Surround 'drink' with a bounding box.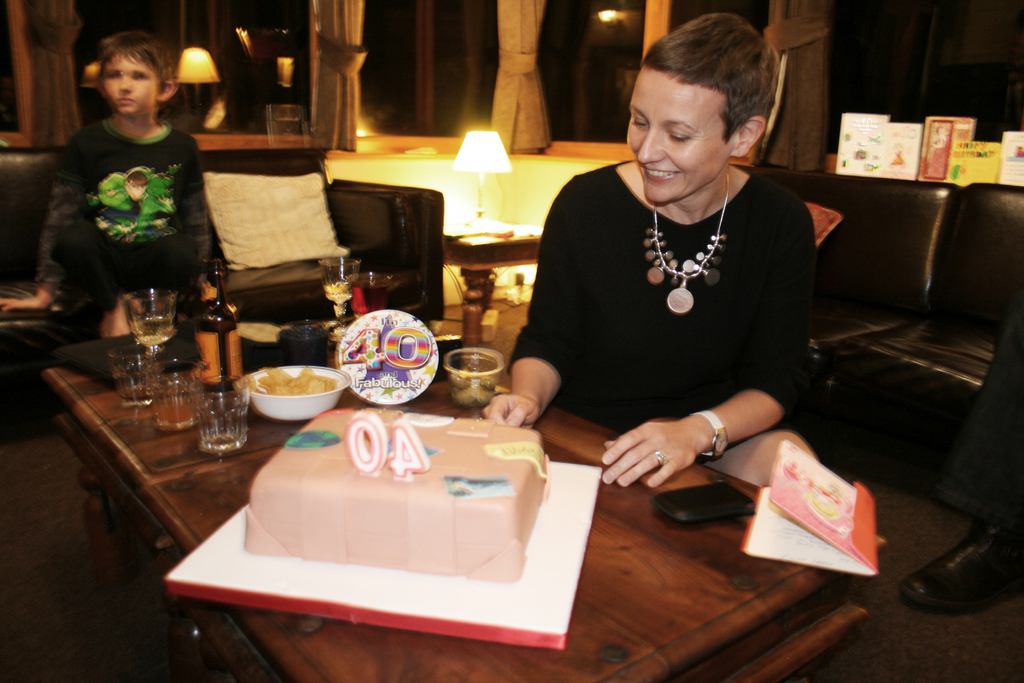
[x1=152, y1=397, x2=193, y2=422].
